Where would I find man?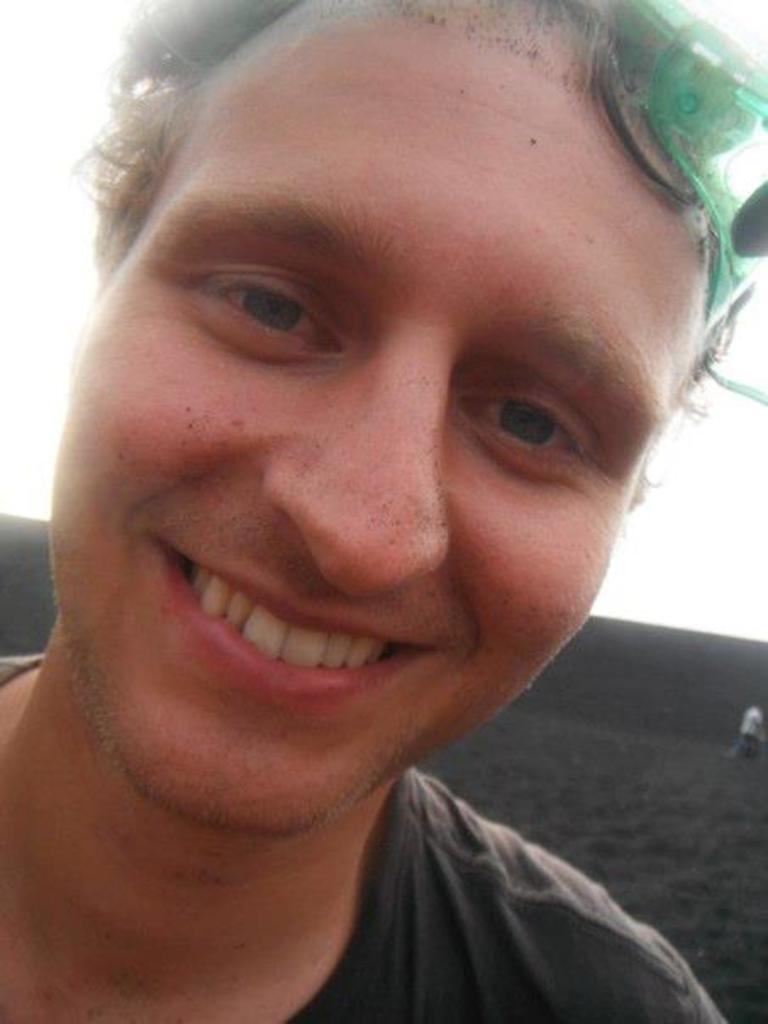
At x1=0 y1=56 x2=767 y2=997.
